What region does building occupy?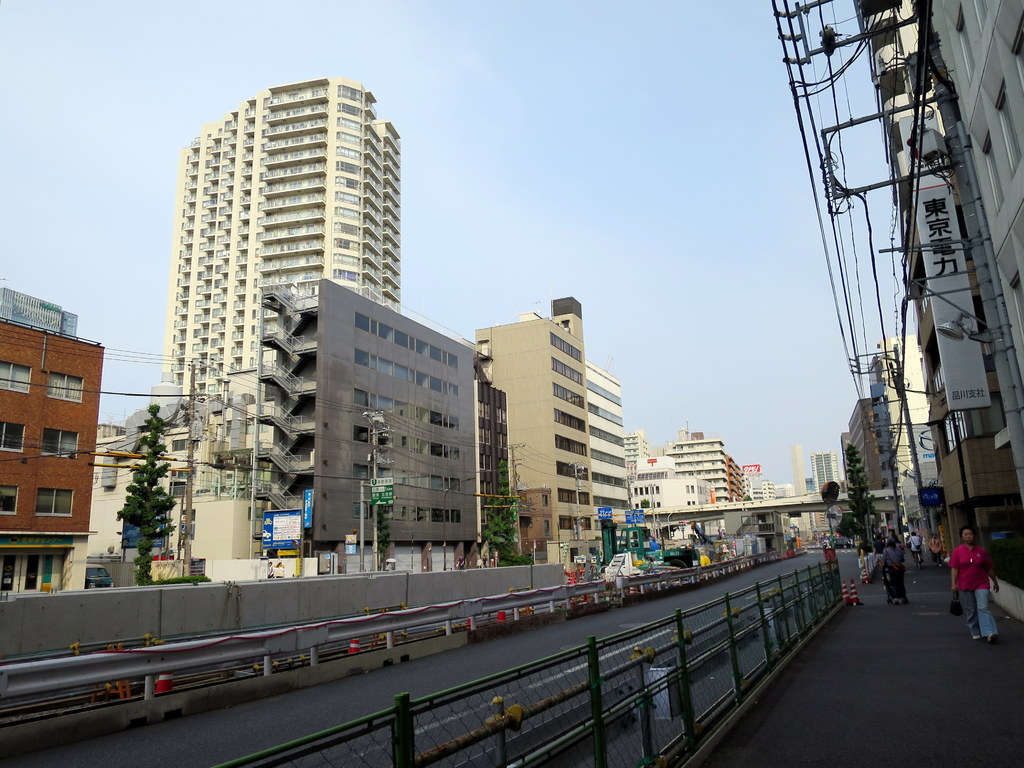
728,456,747,502.
